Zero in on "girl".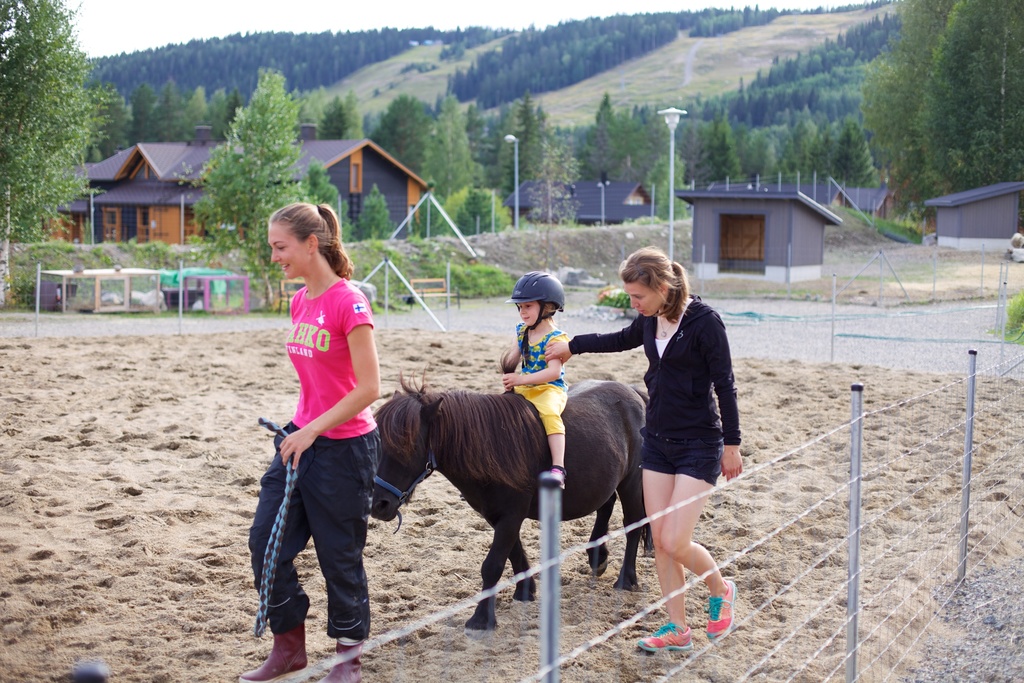
Zeroed in: [503, 273, 572, 484].
